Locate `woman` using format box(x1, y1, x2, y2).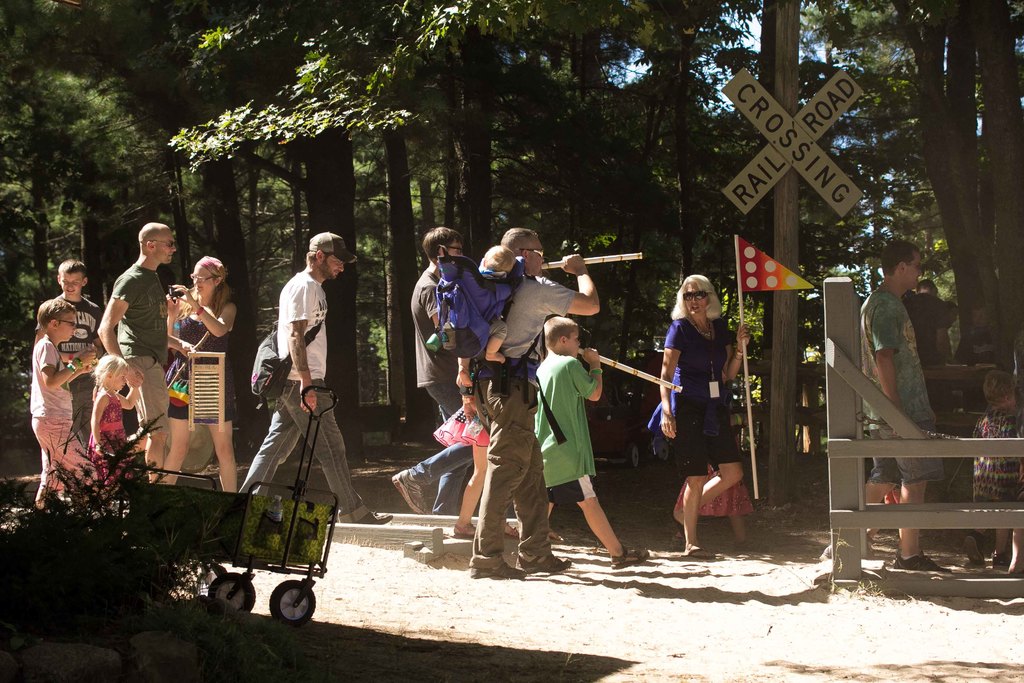
box(164, 243, 259, 494).
